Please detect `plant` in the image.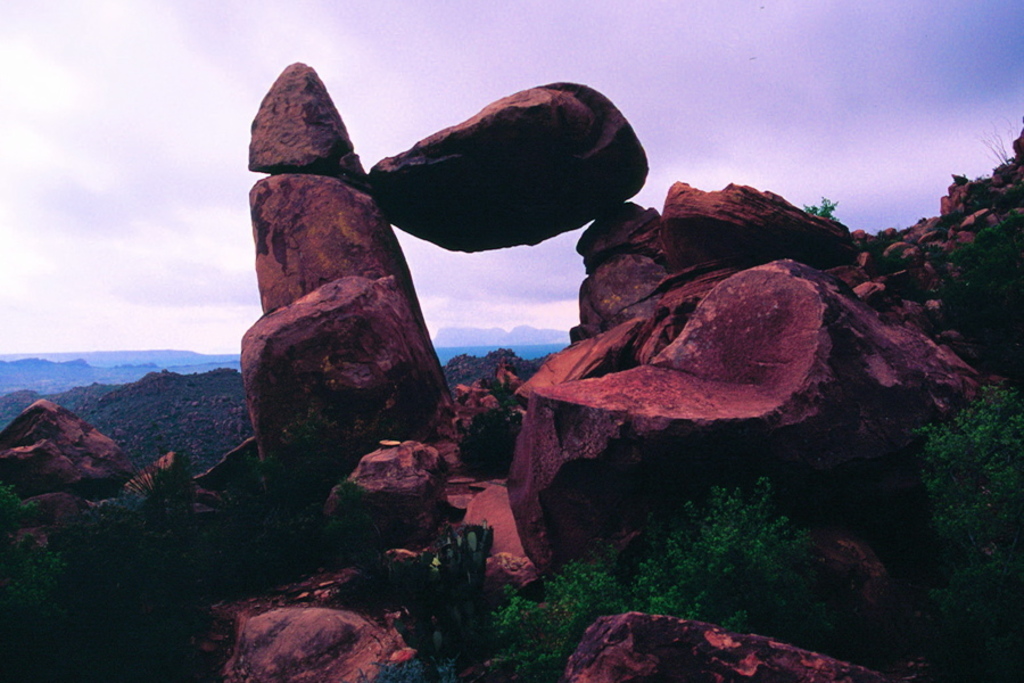
793/197/842/221.
